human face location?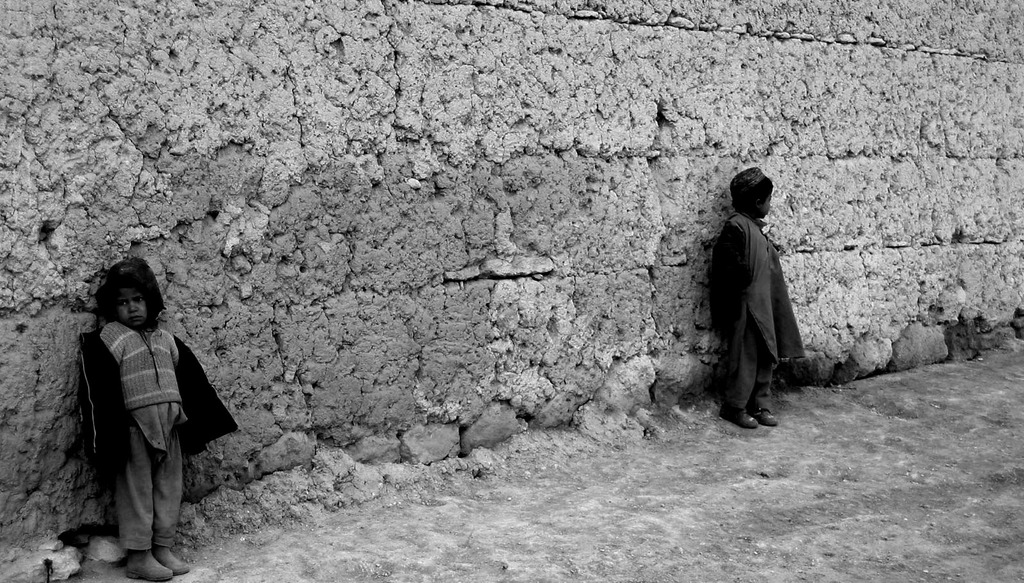
<region>759, 187, 771, 222</region>
